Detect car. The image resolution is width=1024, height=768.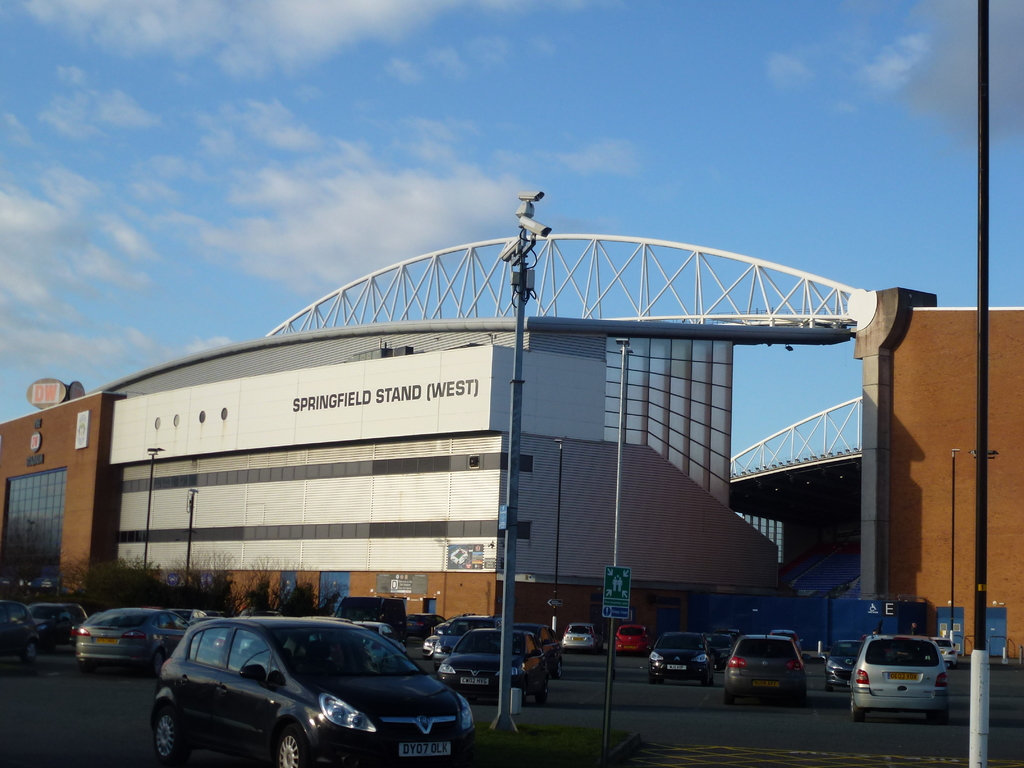
<region>773, 630, 804, 651</region>.
